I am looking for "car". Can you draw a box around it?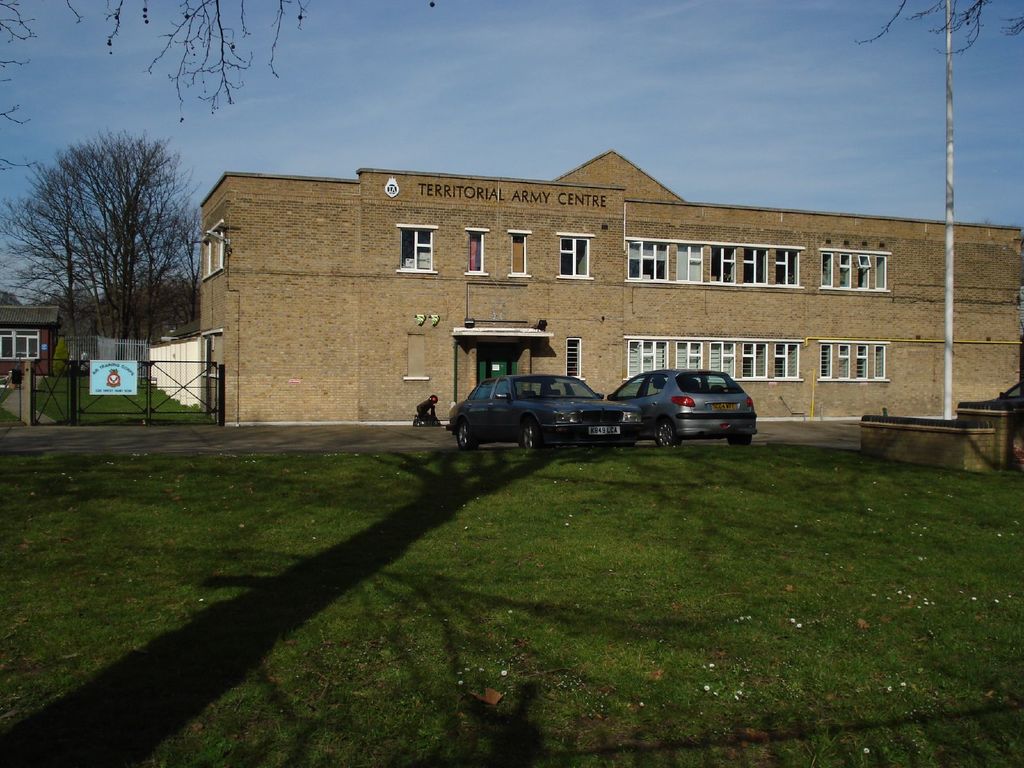
Sure, the bounding box is crop(956, 381, 1023, 436).
